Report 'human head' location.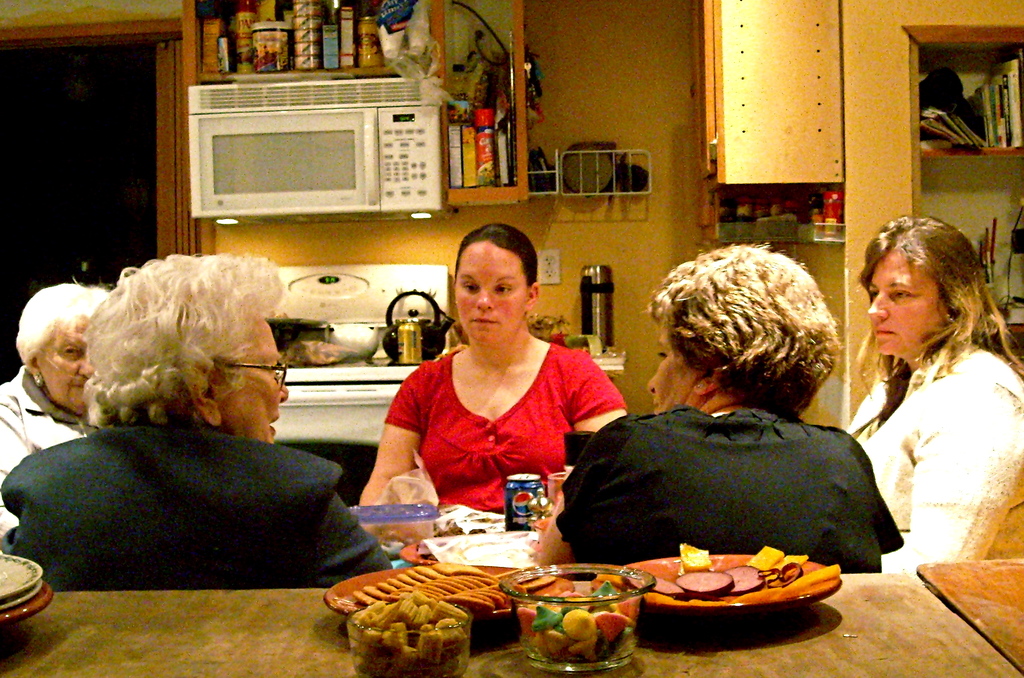
Report: region(448, 220, 536, 348).
